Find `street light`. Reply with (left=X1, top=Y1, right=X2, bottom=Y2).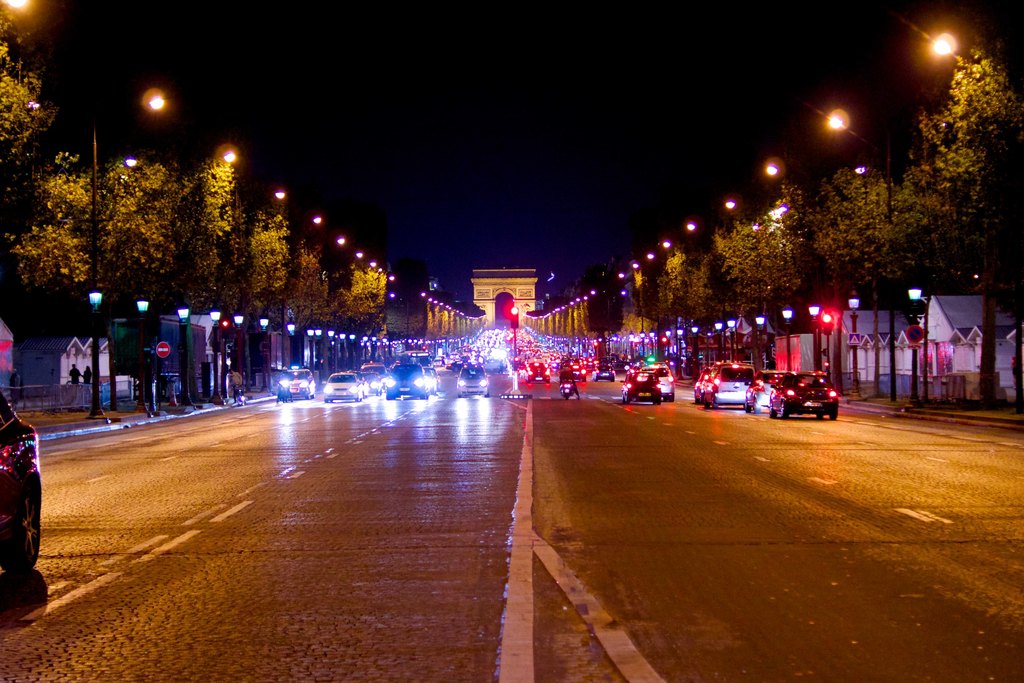
(left=673, top=325, right=685, bottom=375).
